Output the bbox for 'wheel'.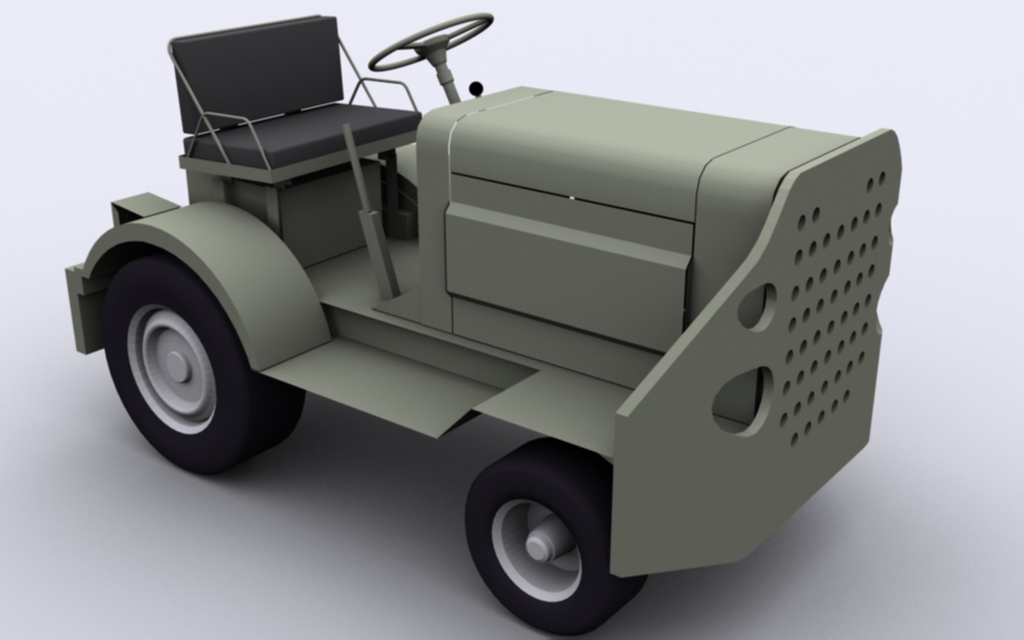
pyautogui.locateOnScreen(104, 255, 305, 473).
